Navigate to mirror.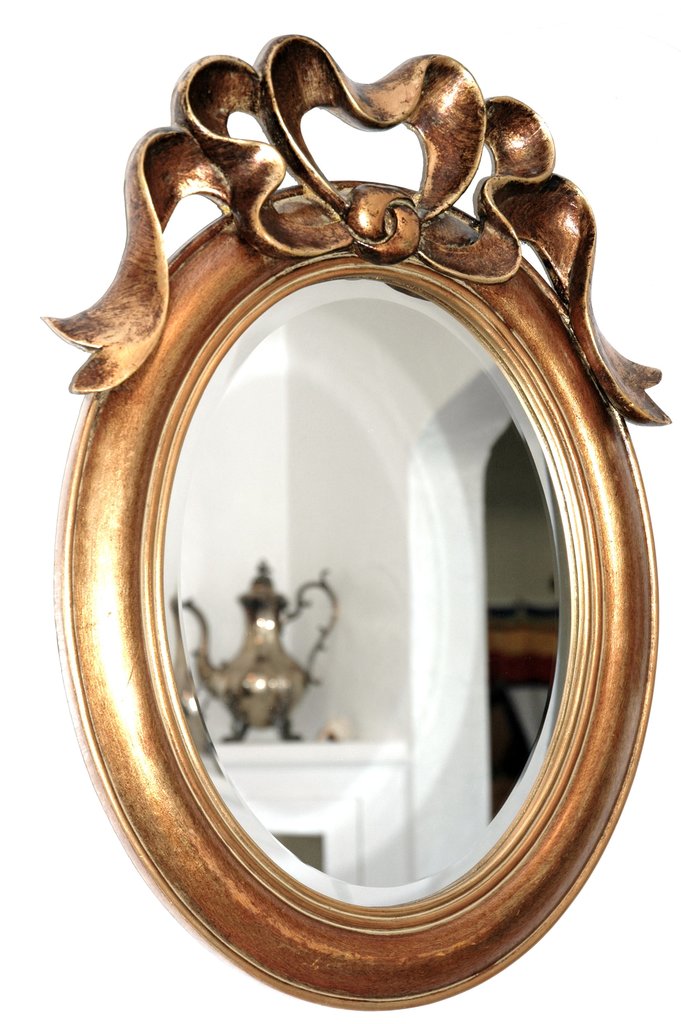
Navigation target: 160,273,571,910.
